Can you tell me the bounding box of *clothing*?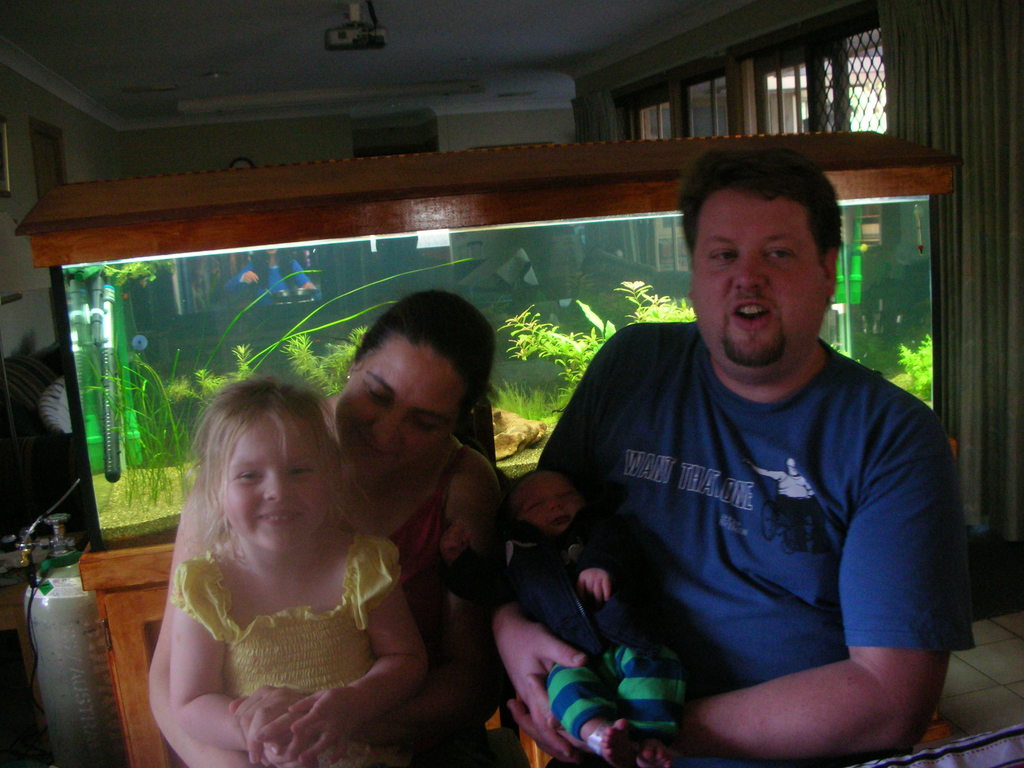
locate(536, 316, 983, 767).
